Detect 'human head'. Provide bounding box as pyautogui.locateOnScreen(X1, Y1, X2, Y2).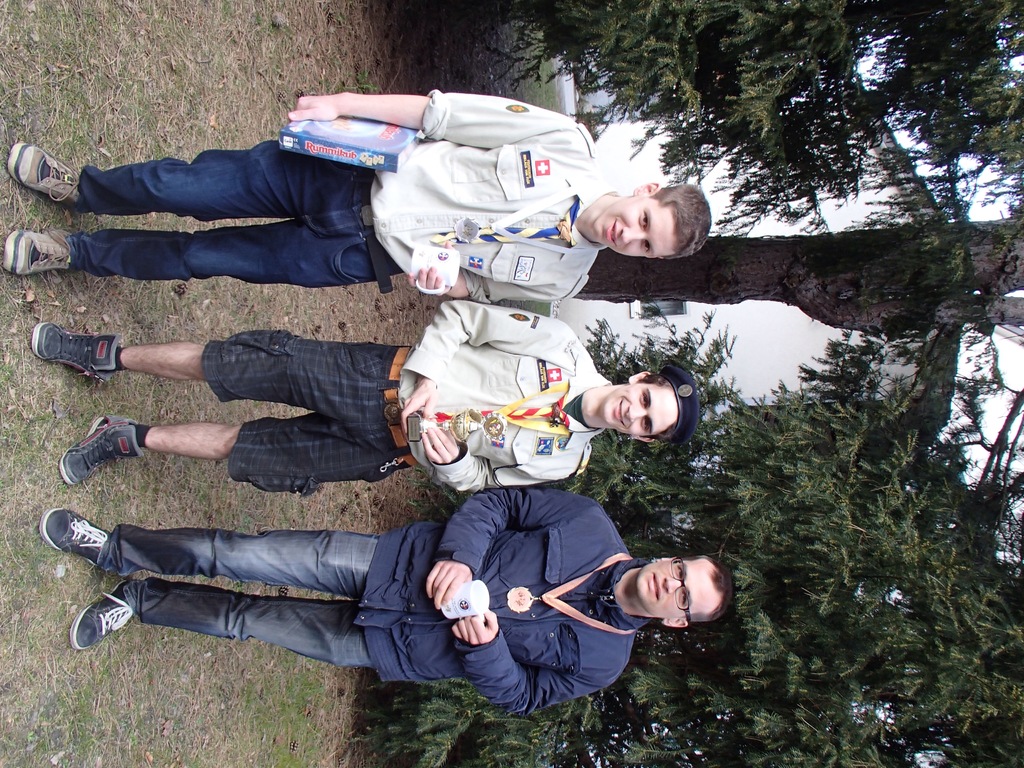
pyautogui.locateOnScreen(597, 362, 698, 445).
